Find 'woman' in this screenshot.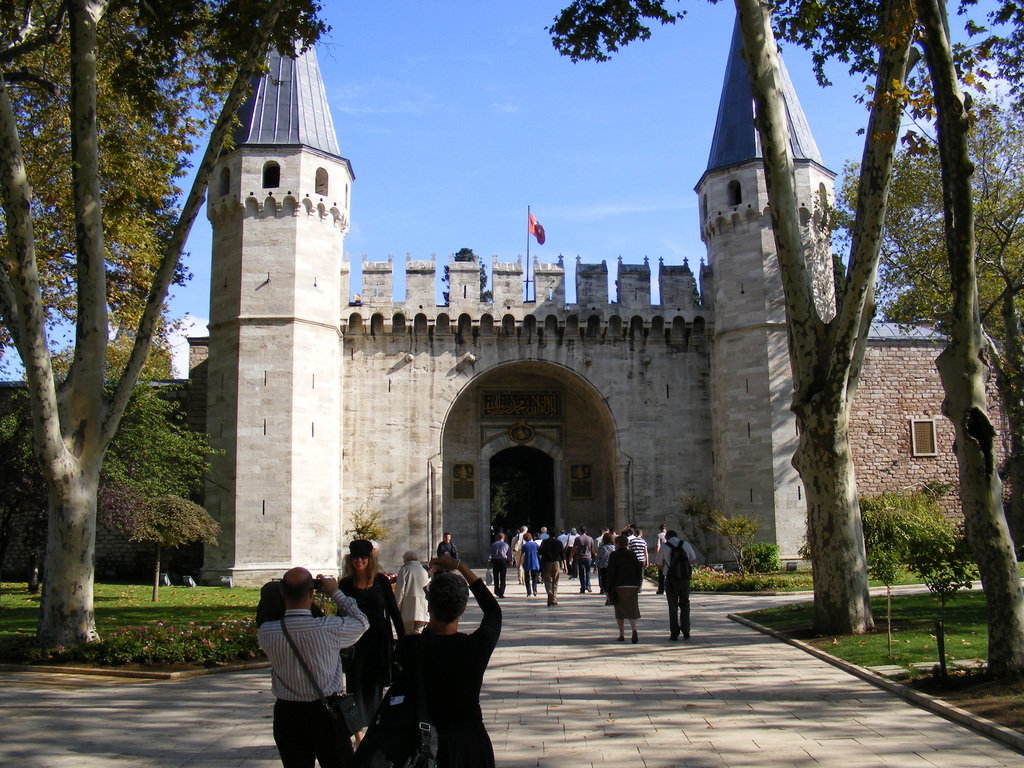
The bounding box for 'woman' is 518 531 542 595.
